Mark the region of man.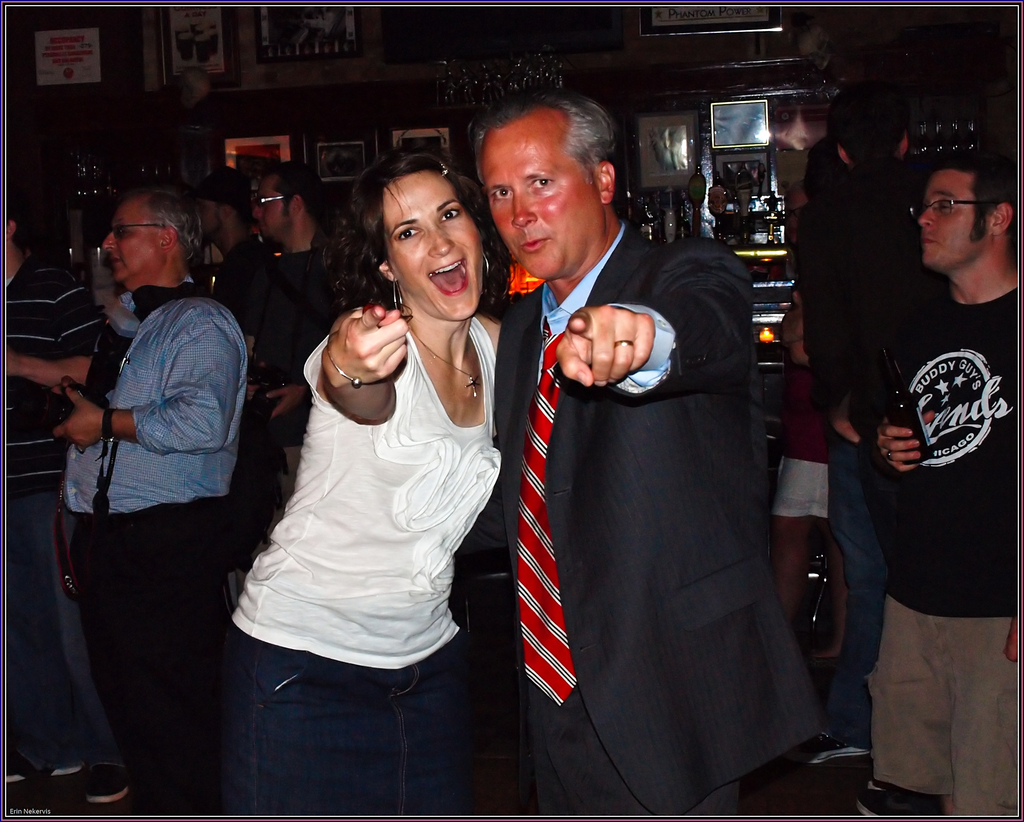
Region: <bbox>0, 202, 99, 785</bbox>.
